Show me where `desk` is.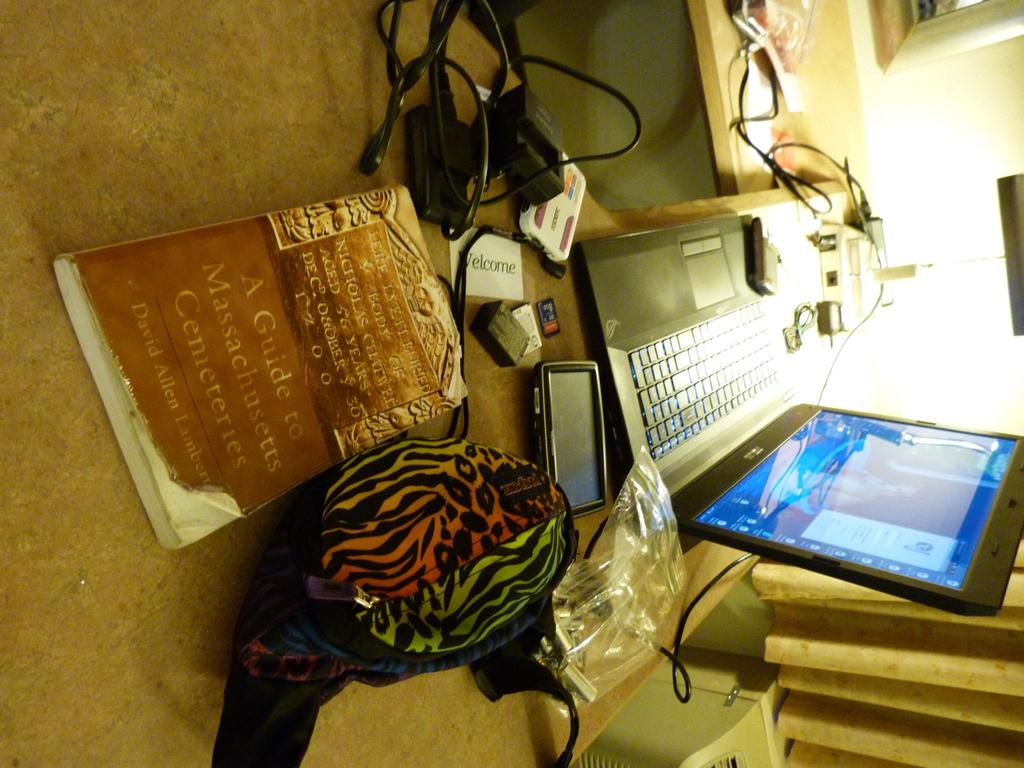
`desk` is at locate(0, 0, 848, 767).
